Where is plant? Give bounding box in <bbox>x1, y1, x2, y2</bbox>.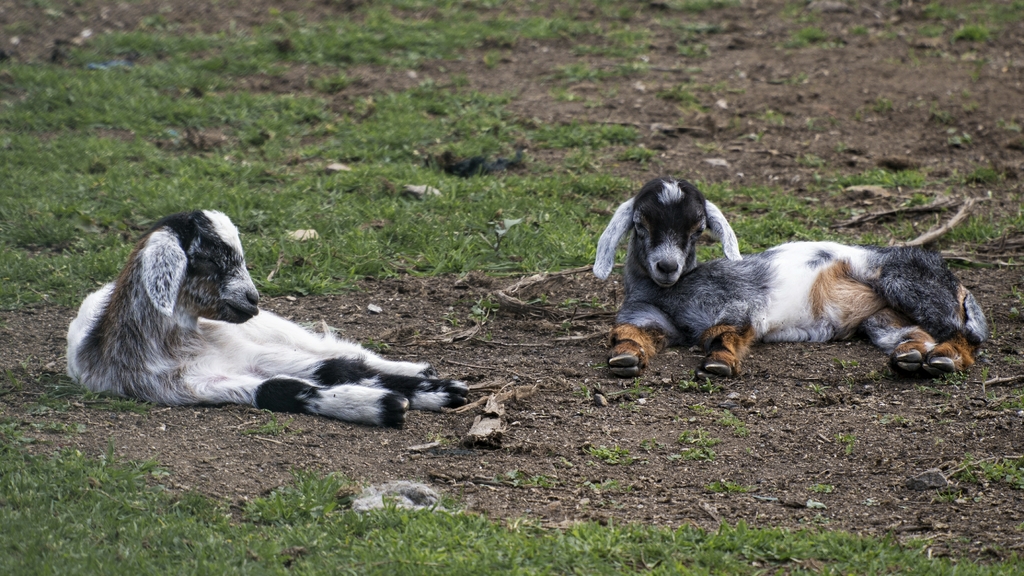
<bbox>977, 367, 1023, 410</bbox>.
